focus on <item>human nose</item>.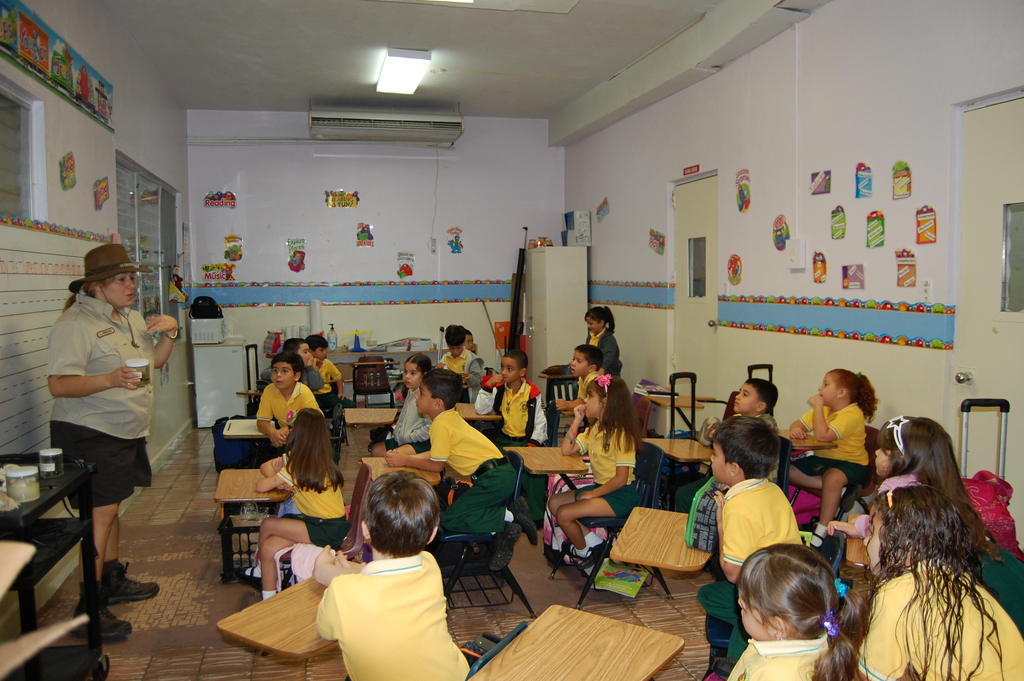
Focused at {"left": 874, "top": 448, "right": 882, "bottom": 455}.
